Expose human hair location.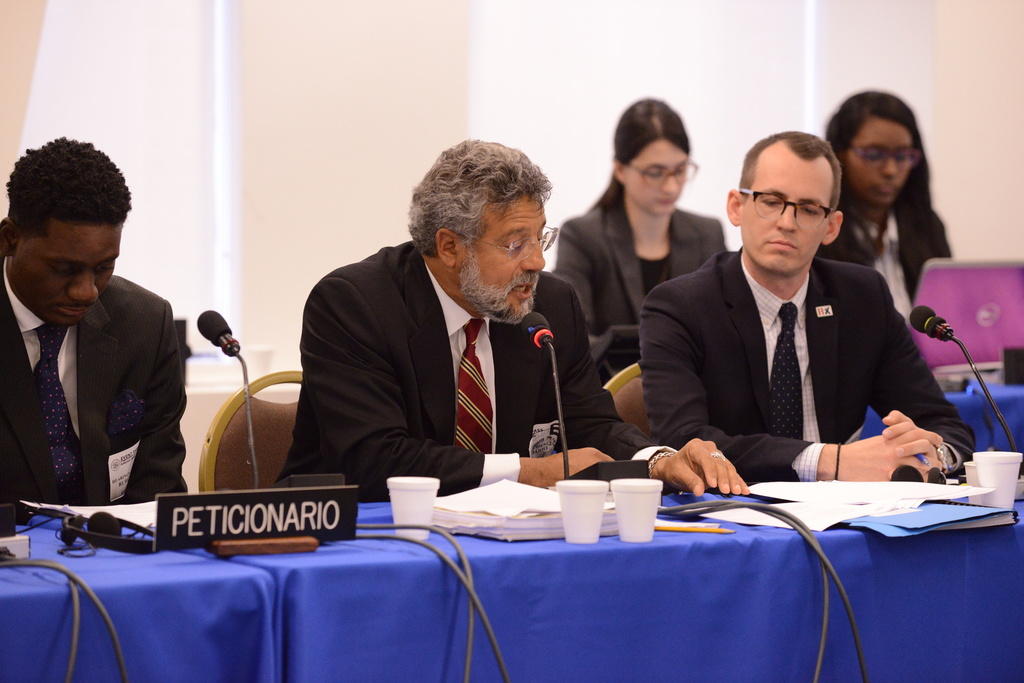
Exposed at 826 86 933 239.
